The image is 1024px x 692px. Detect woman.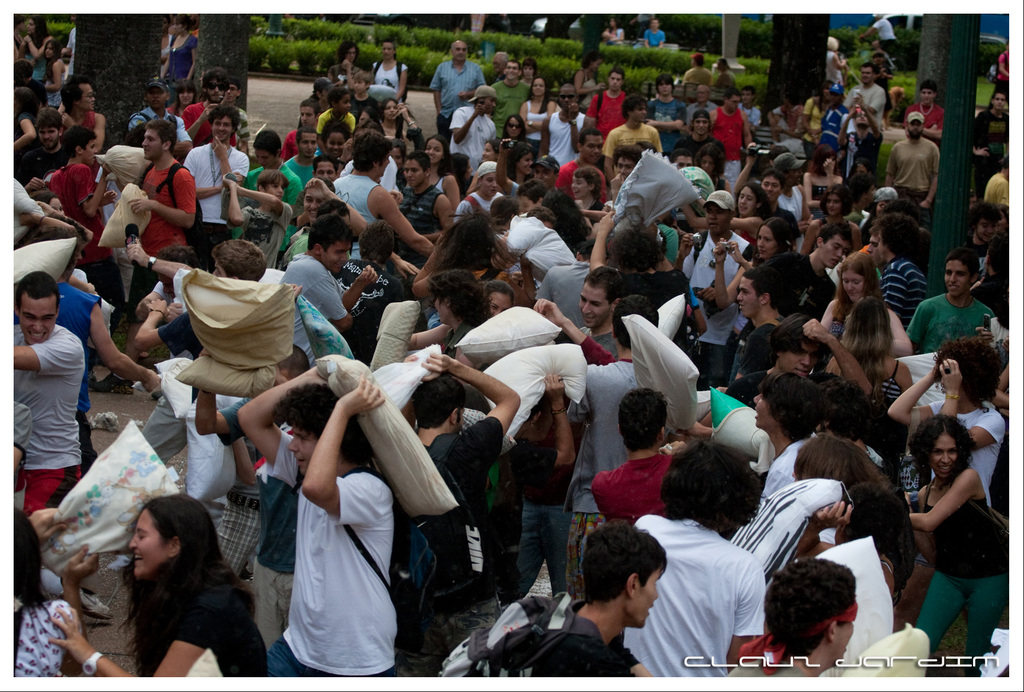
Detection: detection(799, 186, 875, 252).
